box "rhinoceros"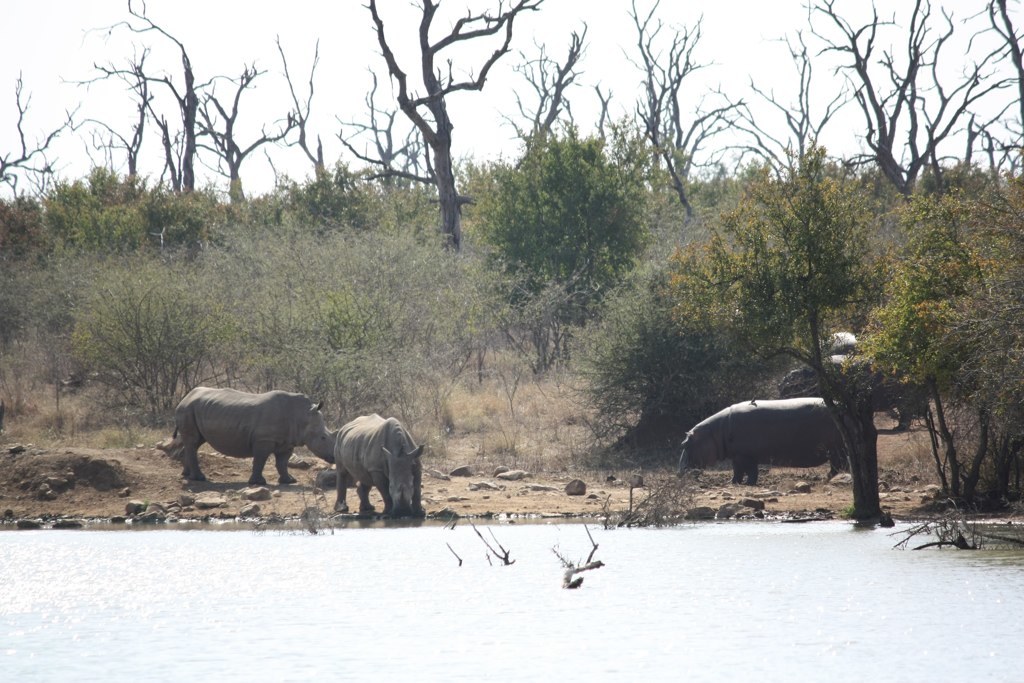
rect(680, 390, 853, 489)
